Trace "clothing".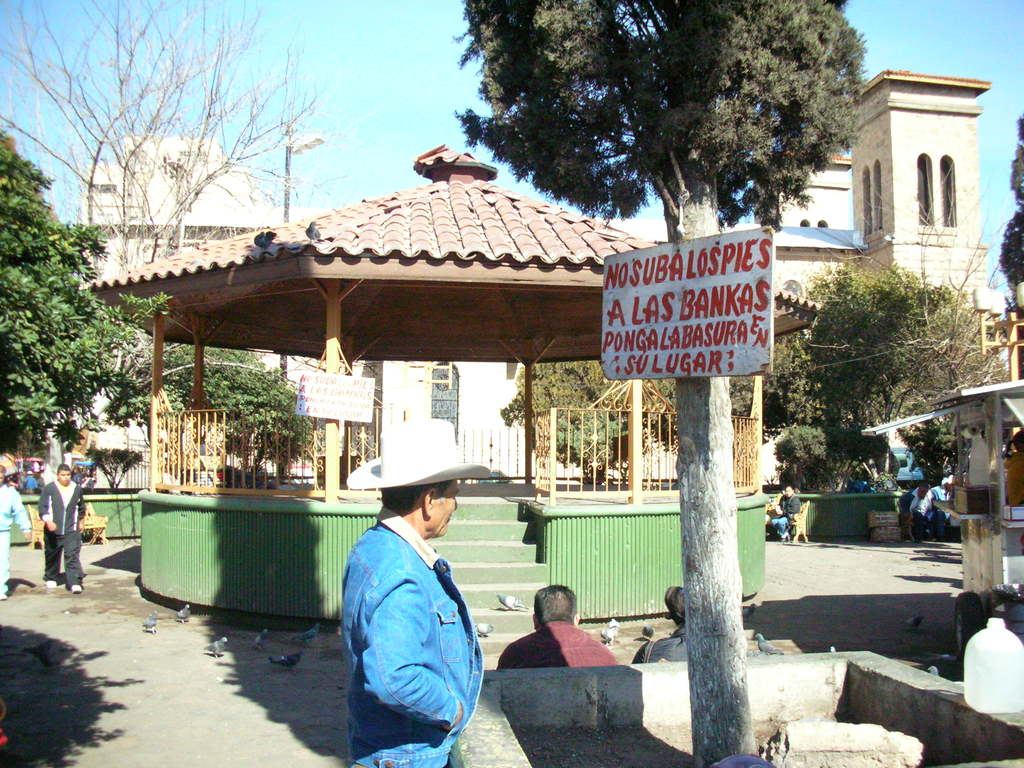
Traced to l=337, t=486, r=484, b=745.
